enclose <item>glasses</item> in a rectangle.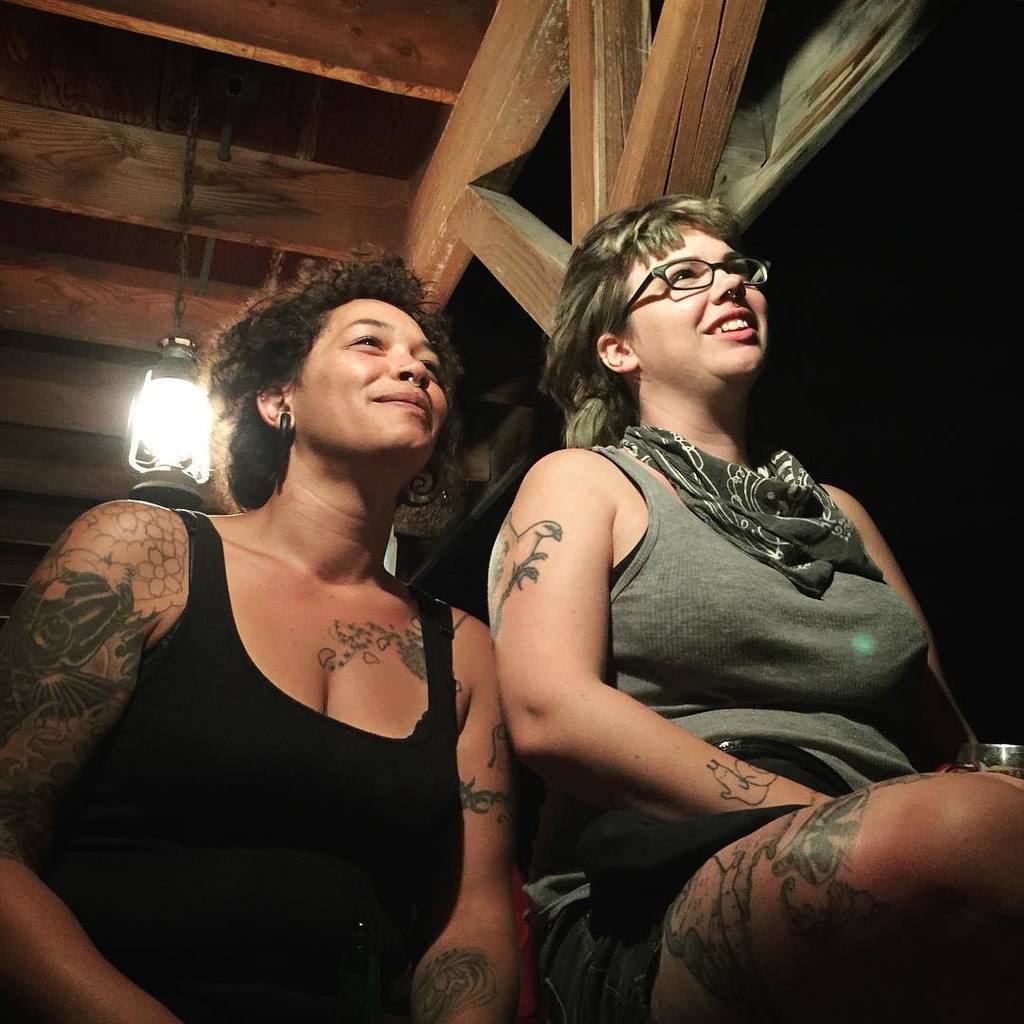
box=[619, 254, 777, 314].
